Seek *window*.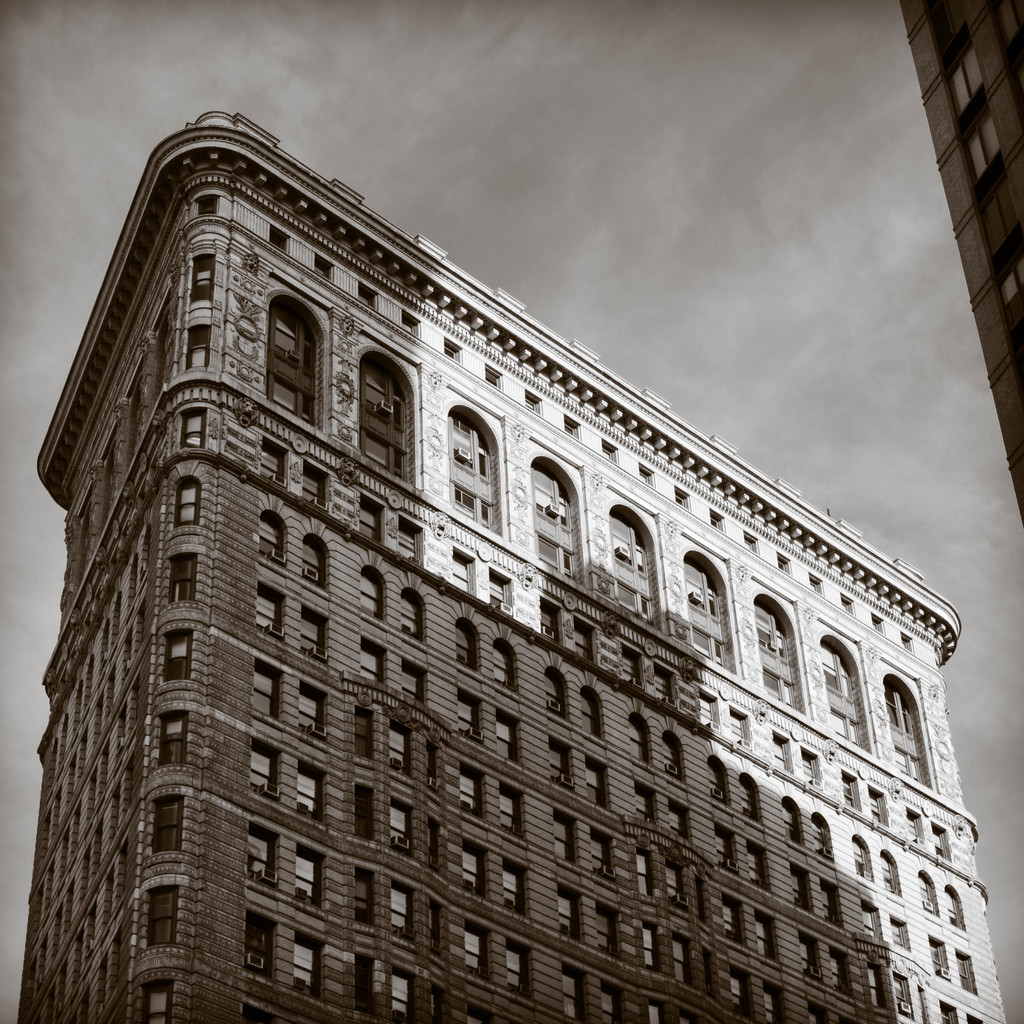
box=[755, 911, 783, 963].
